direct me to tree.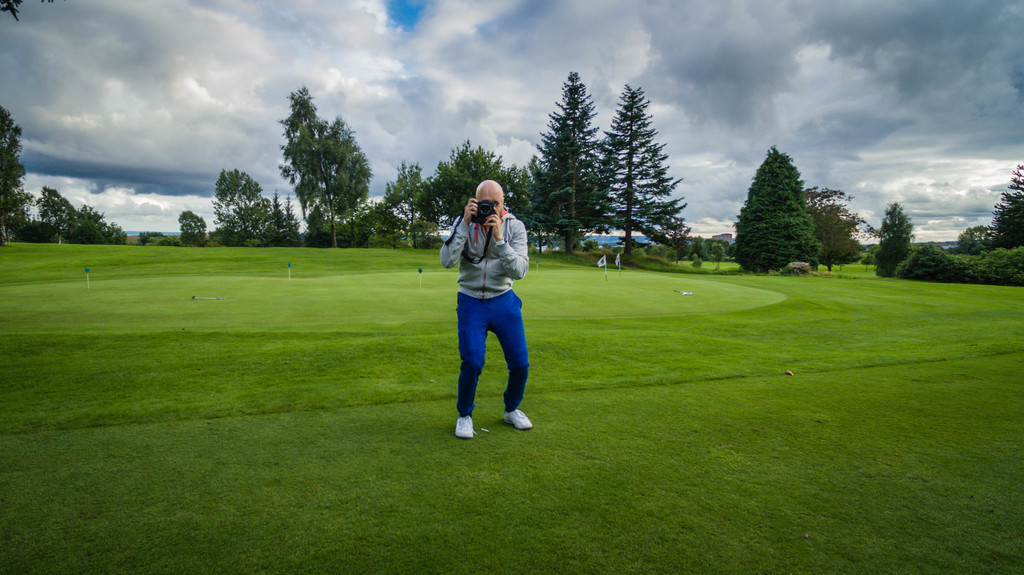
Direction: box=[737, 133, 839, 273].
